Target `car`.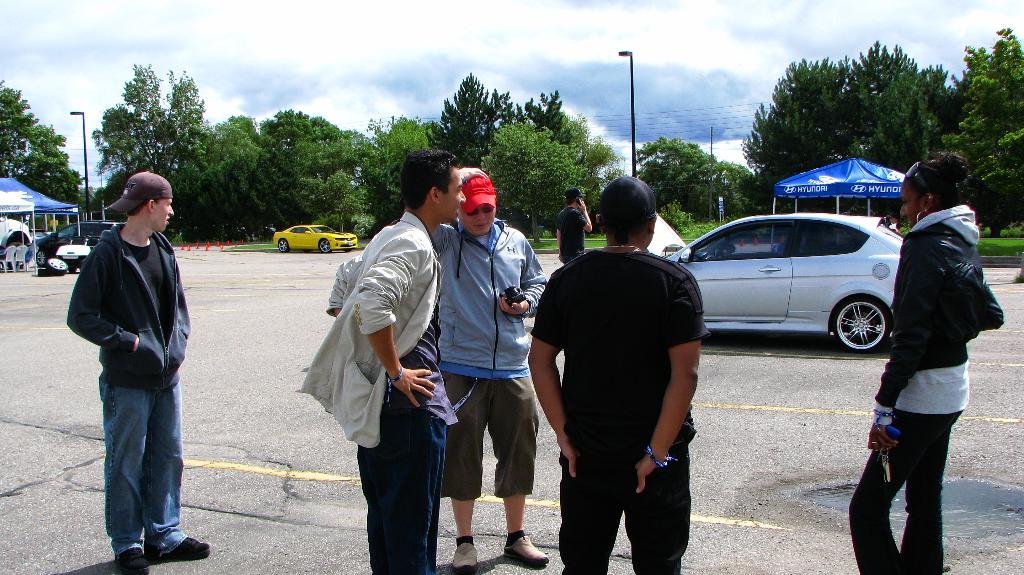
Target region: 42 223 120 239.
